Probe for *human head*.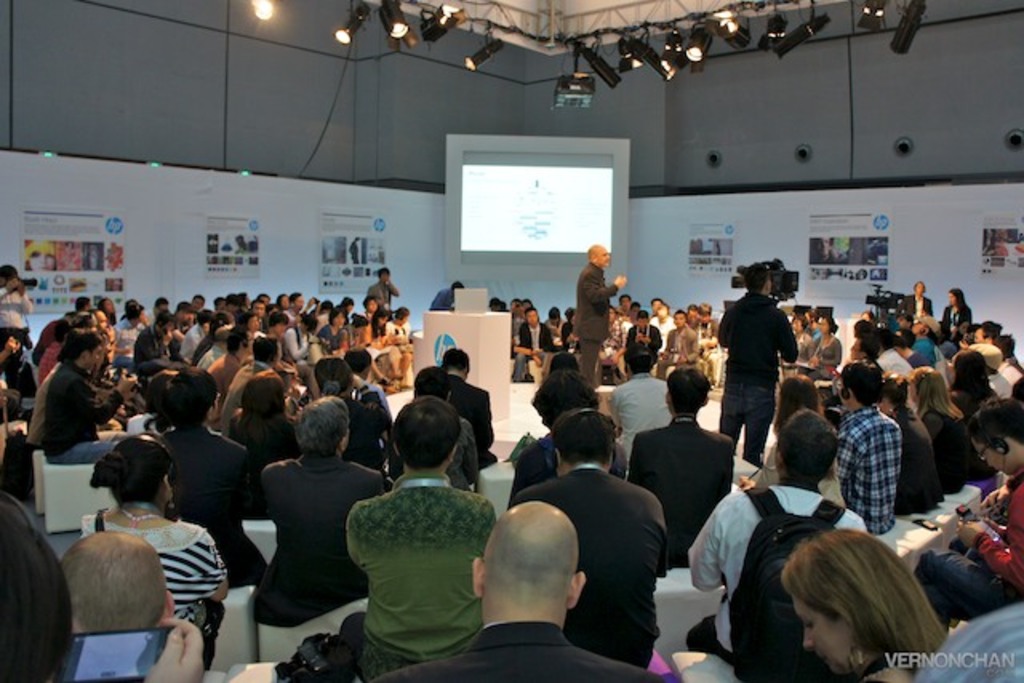
Probe result: rect(547, 352, 578, 371).
